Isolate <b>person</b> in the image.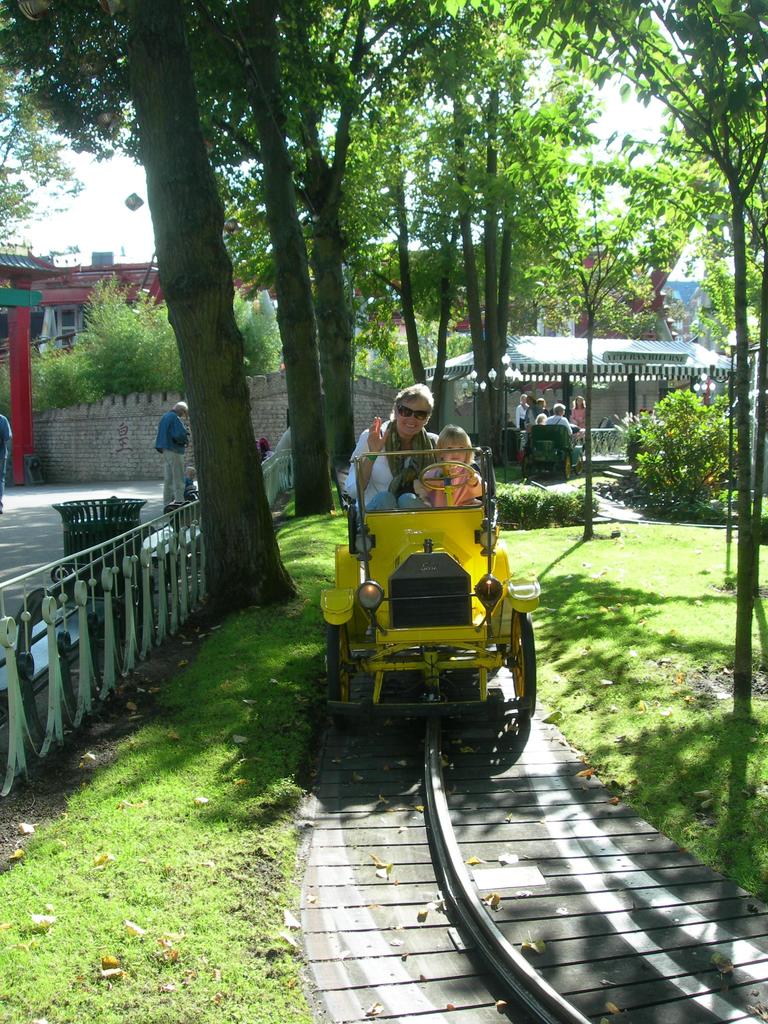
Isolated region: crop(417, 423, 479, 503).
